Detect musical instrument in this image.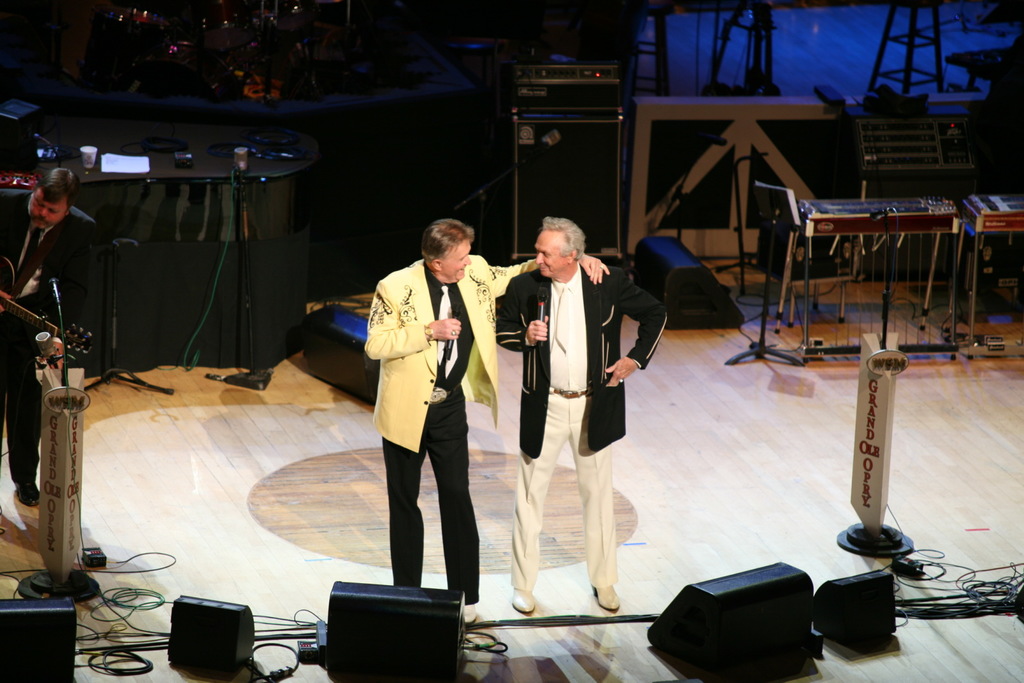
Detection: box(0, 247, 102, 356).
